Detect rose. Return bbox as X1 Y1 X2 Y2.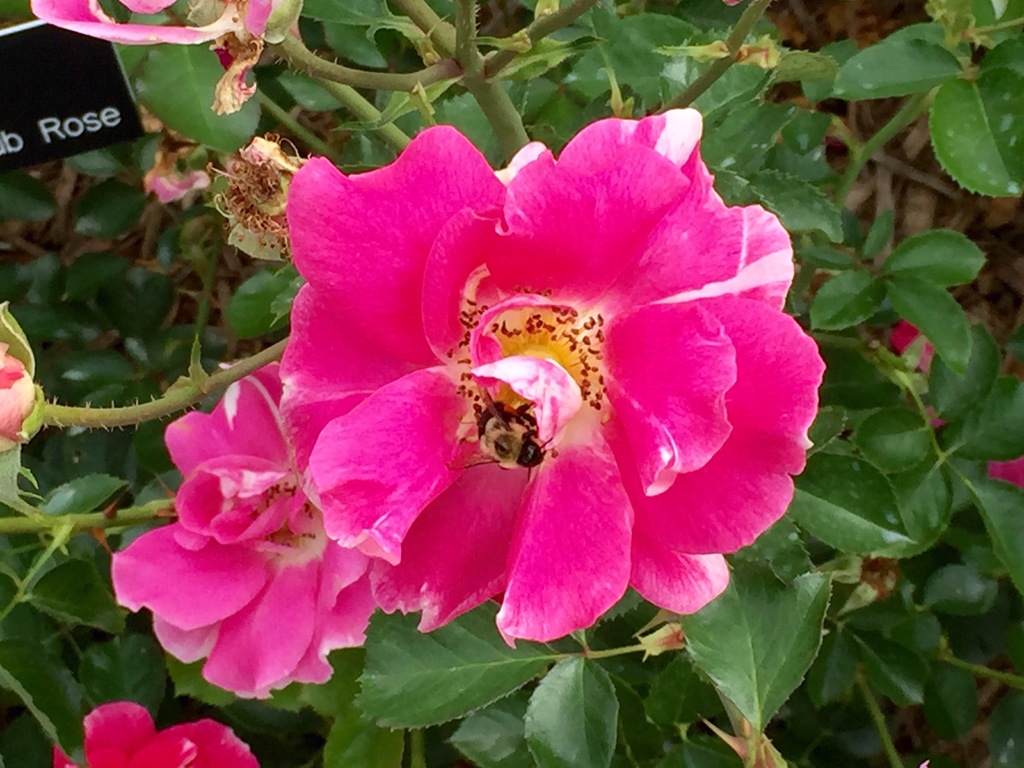
277 106 826 651.
